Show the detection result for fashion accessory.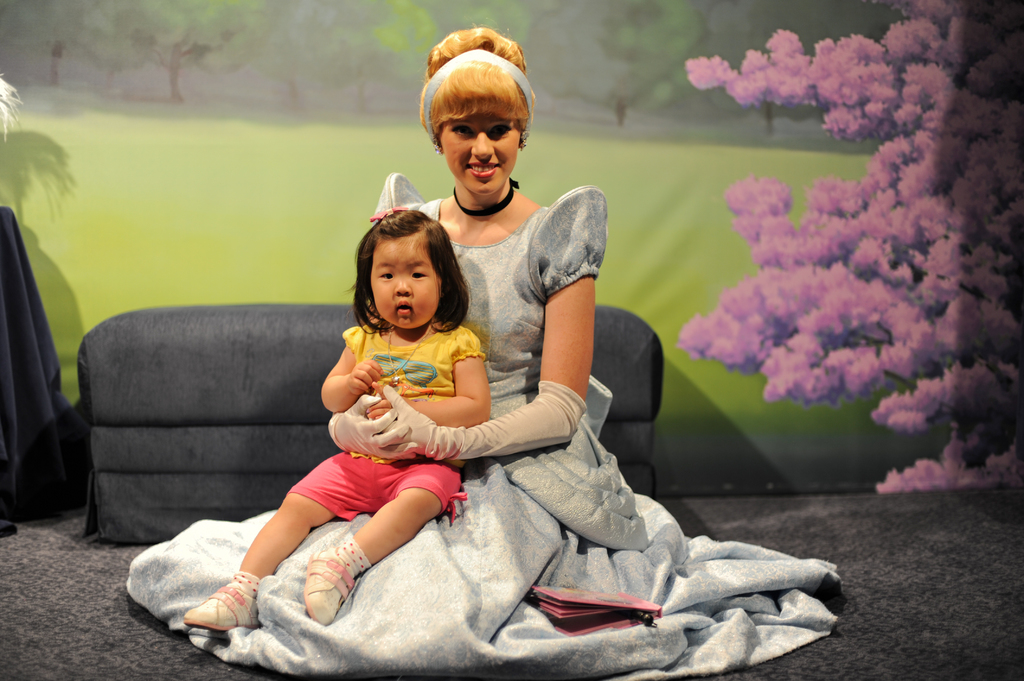
518/131/529/147.
